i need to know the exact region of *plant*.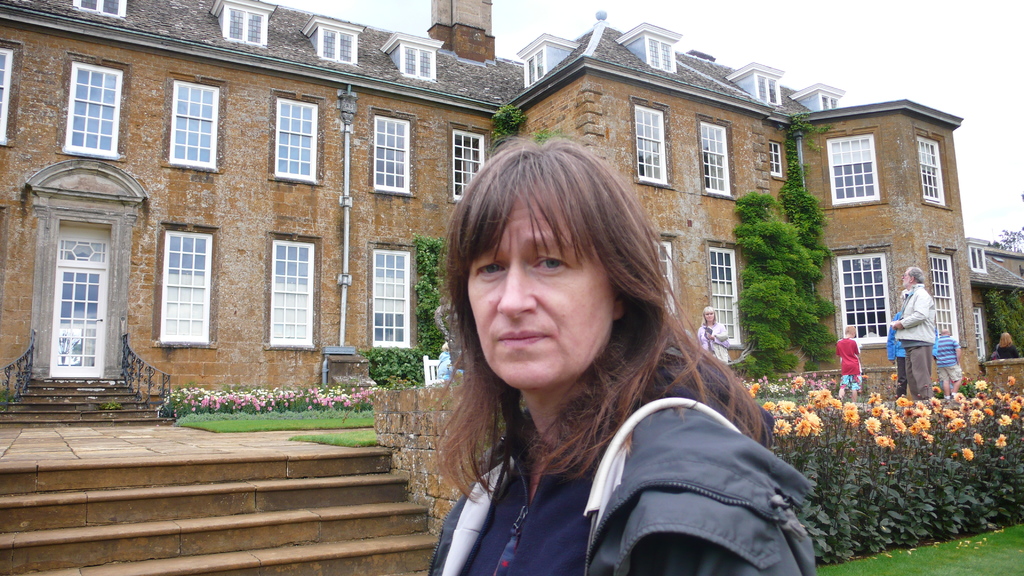
Region: {"left": 104, "top": 403, "right": 118, "bottom": 413}.
